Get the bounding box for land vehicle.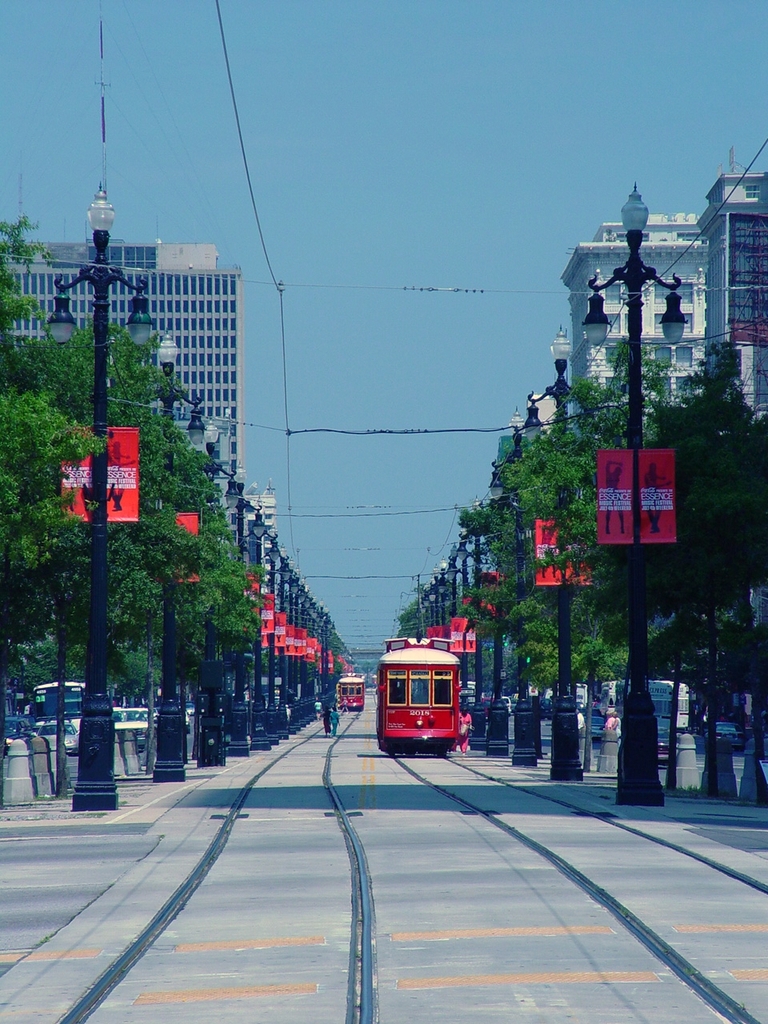
x1=339 y1=674 x2=367 y2=709.
